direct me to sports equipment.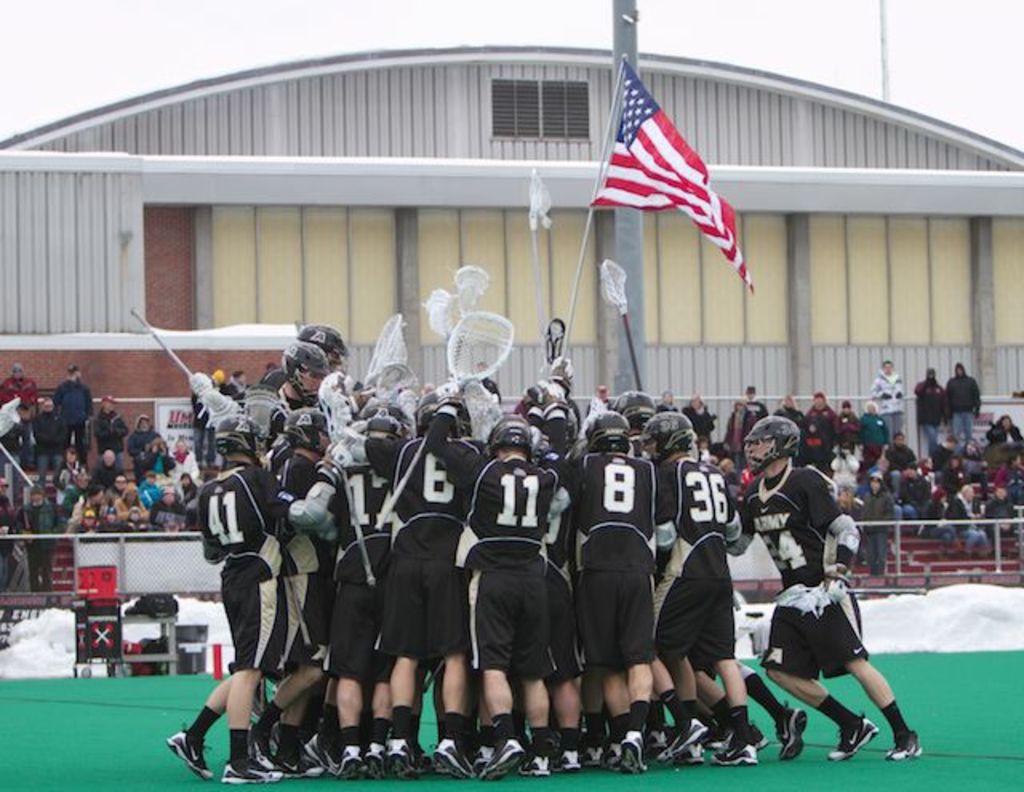
Direction: l=526, t=158, r=554, b=341.
